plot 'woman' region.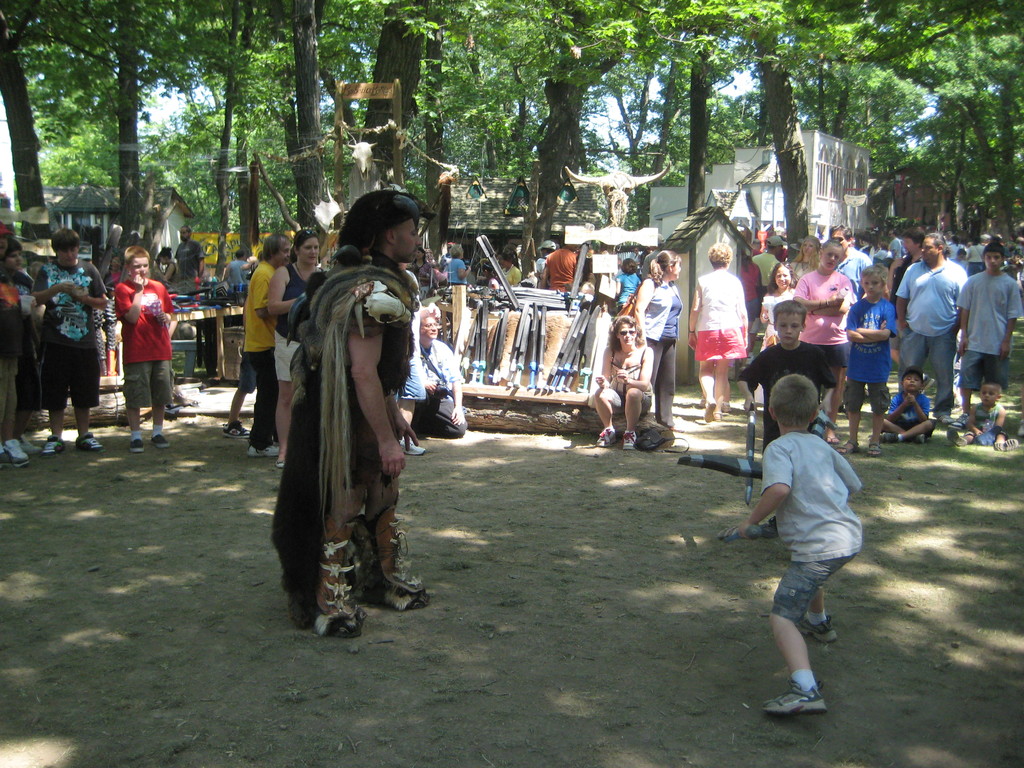
Plotted at x1=688, y1=239, x2=749, y2=425.
